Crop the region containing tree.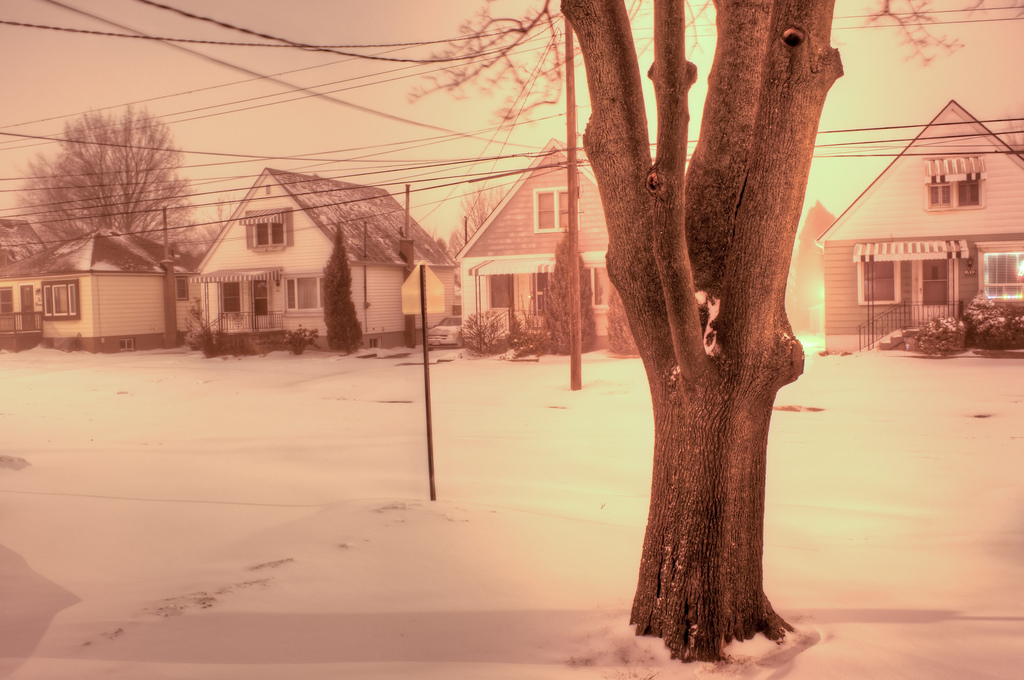
Crop region: (x1=535, y1=223, x2=601, y2=356).
